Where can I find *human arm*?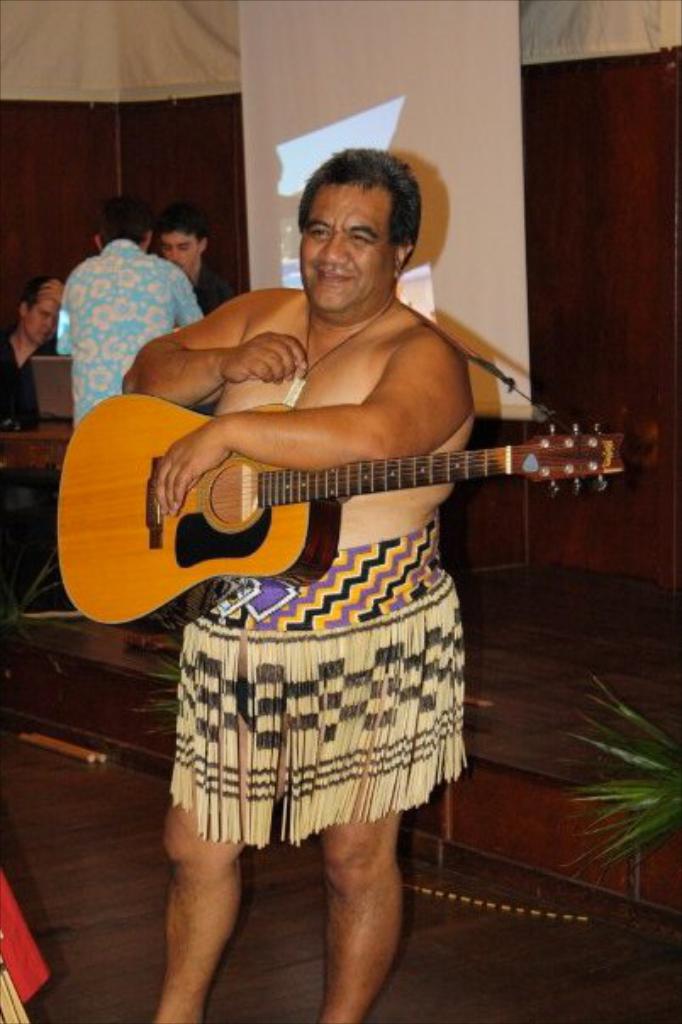
You can find it at bbox=(51, 314, 80, 358).
